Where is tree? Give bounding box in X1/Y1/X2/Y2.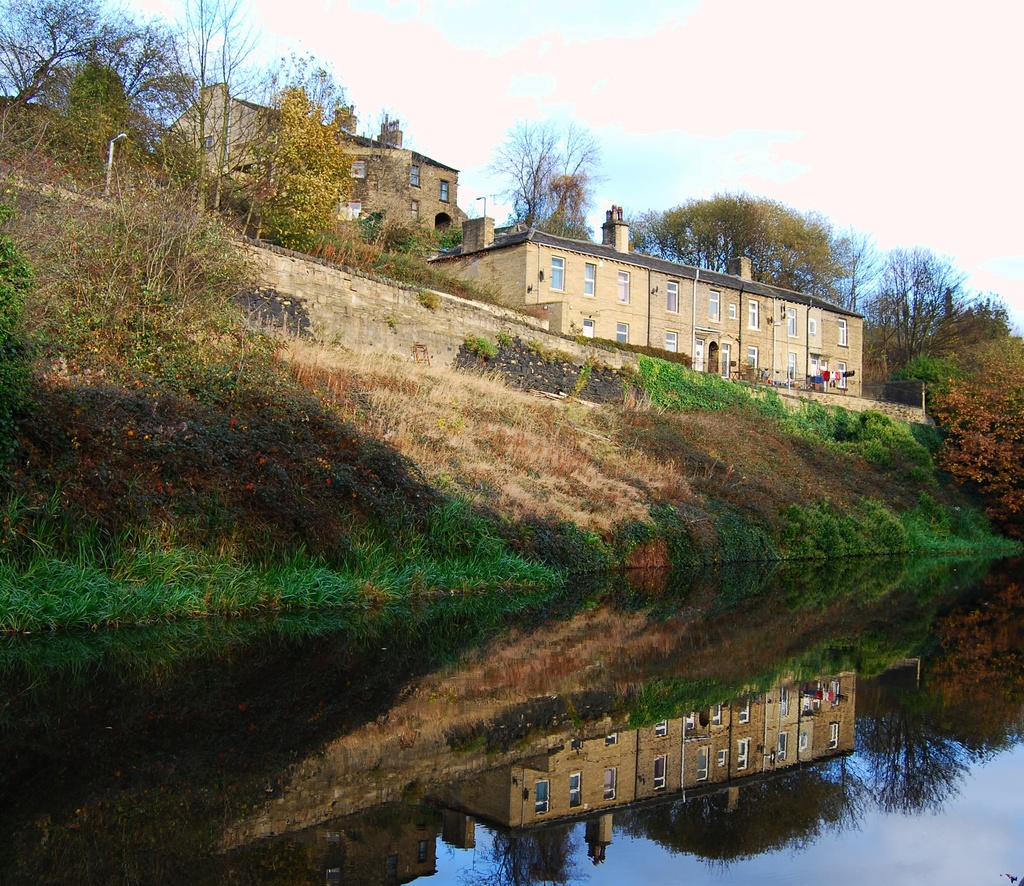
481/114/563/233.
